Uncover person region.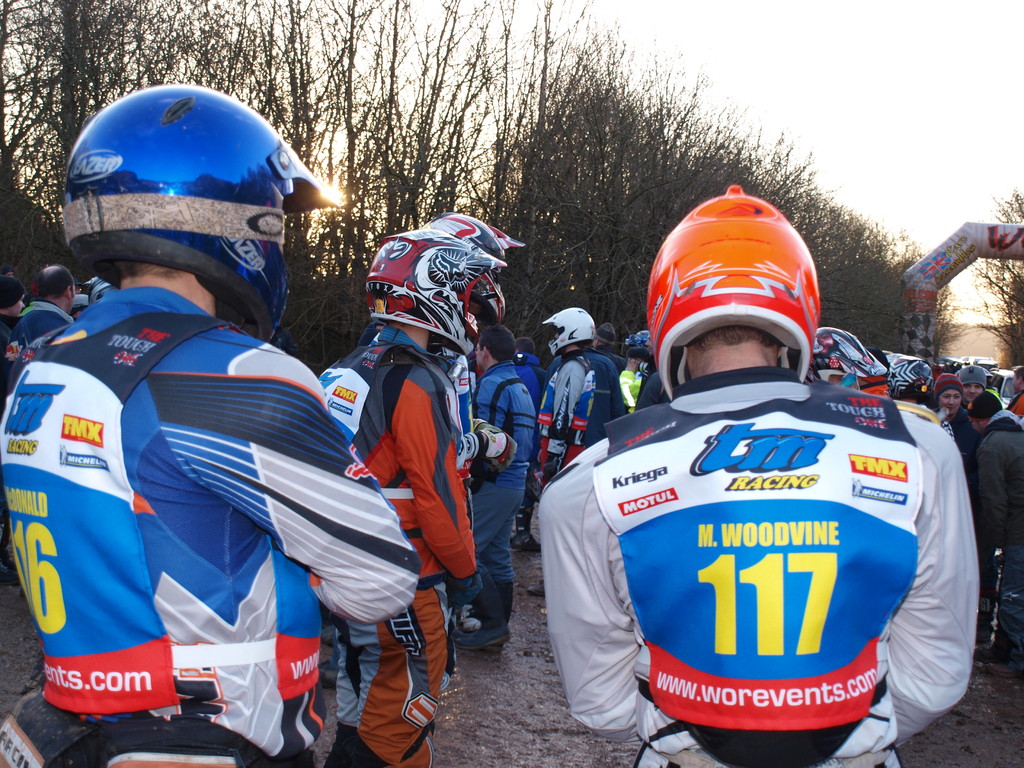
Uncovered: select_region(538, 187, 982, 767).
